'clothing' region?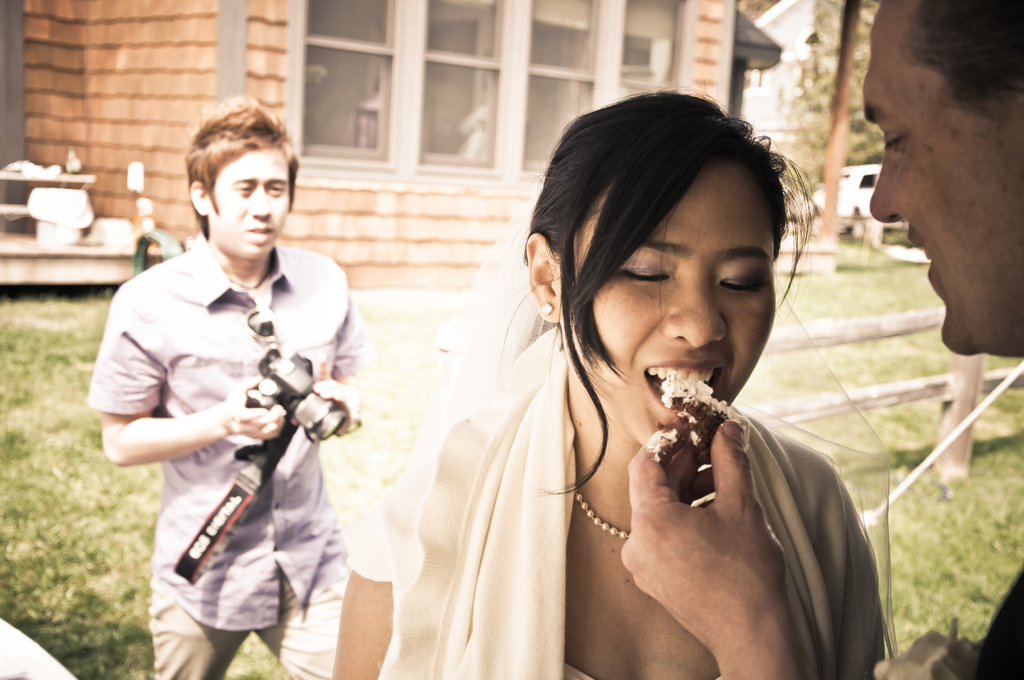
bbox=(353, 324, 881, 679)
